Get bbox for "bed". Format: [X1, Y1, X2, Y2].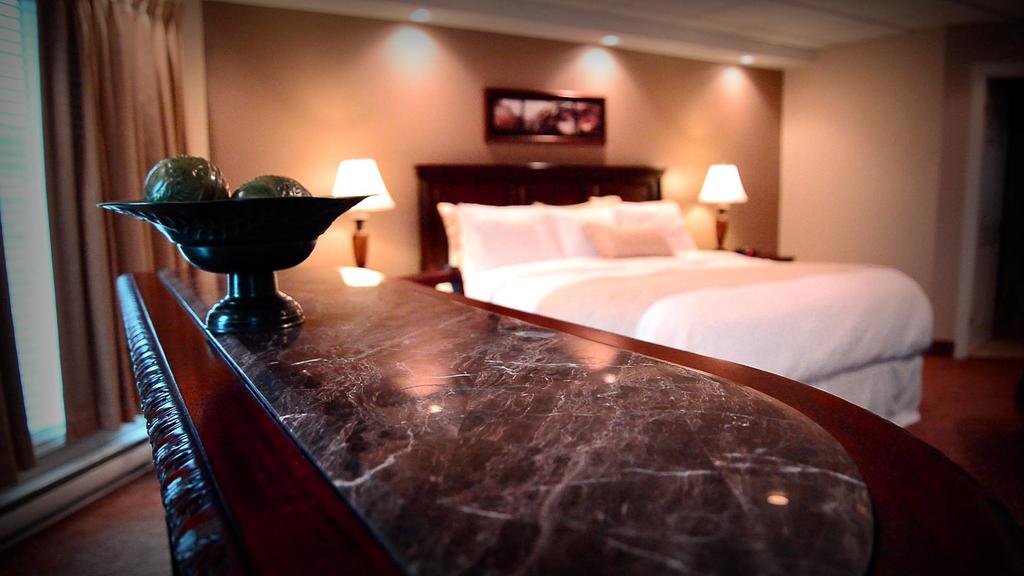
[413, 166, 929, 427].
